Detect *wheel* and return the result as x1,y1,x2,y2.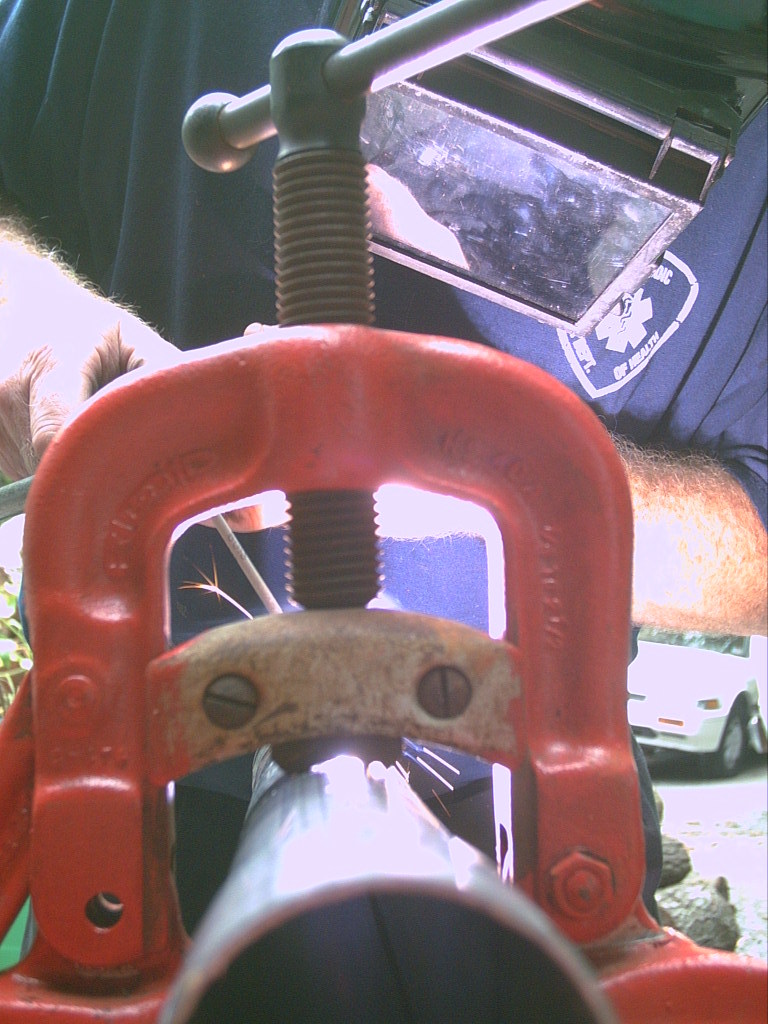
688,706,752,784.
